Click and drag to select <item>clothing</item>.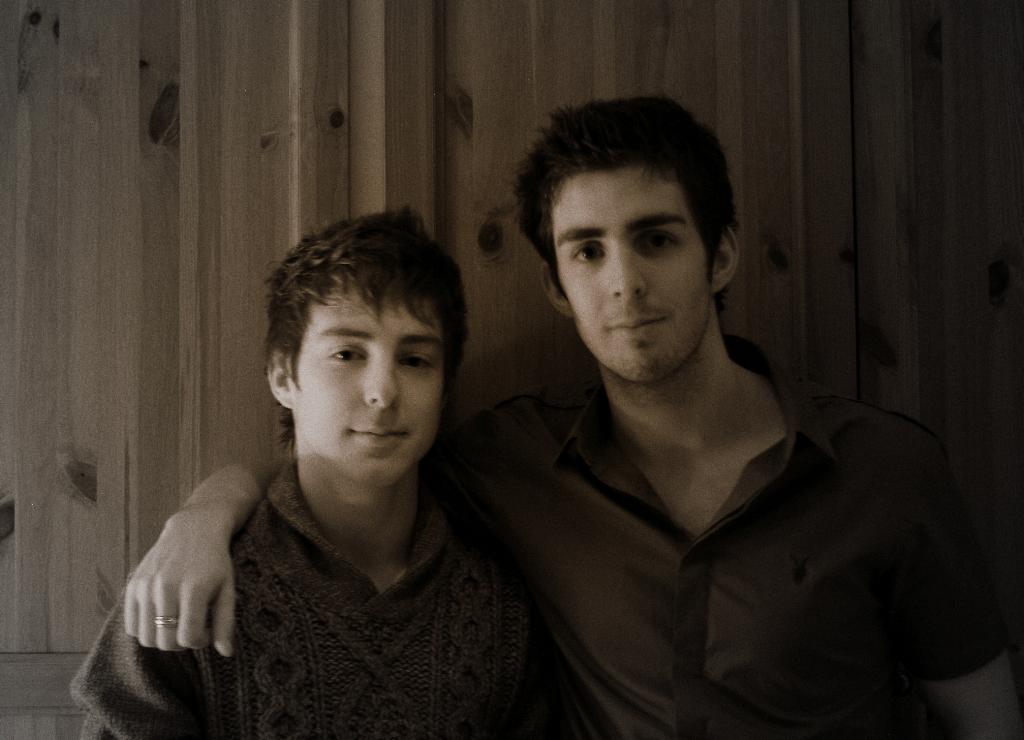
Selection: select_region(111, 409, 557, 733).
